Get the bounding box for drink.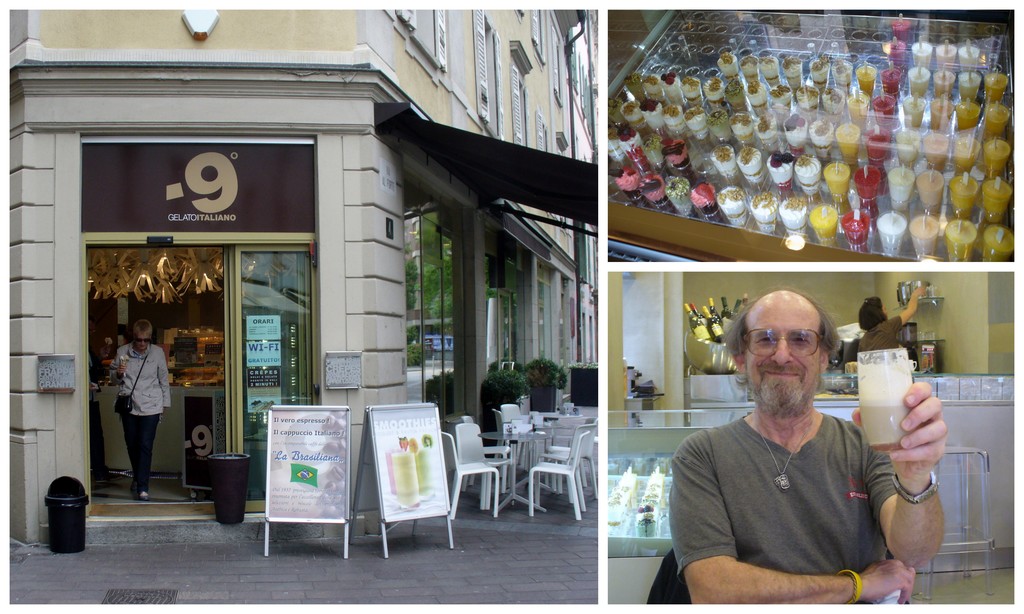
box(416, 434, 440, 497).
